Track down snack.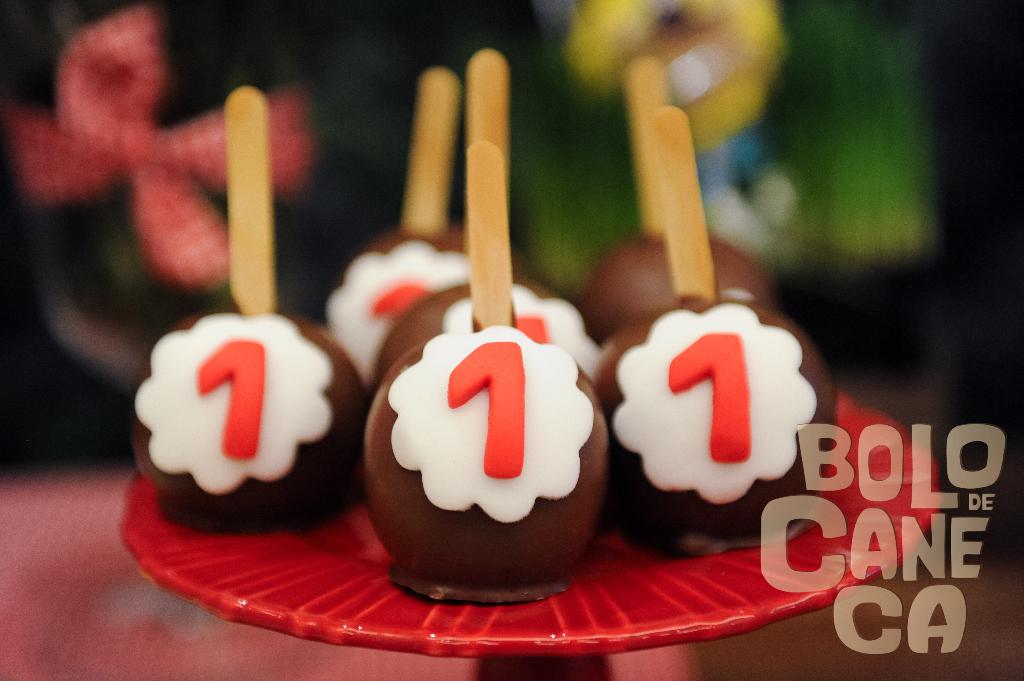
Tracked to (358, 204, 618, 601).
